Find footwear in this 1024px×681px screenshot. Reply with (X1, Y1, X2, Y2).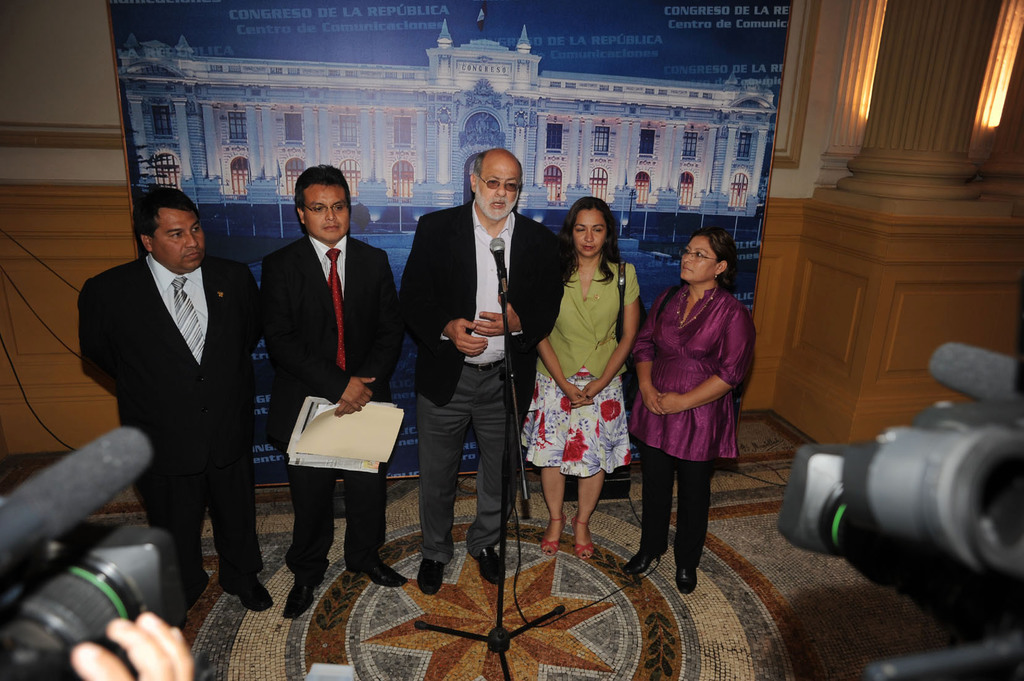
(622, 547, 669, 573).
